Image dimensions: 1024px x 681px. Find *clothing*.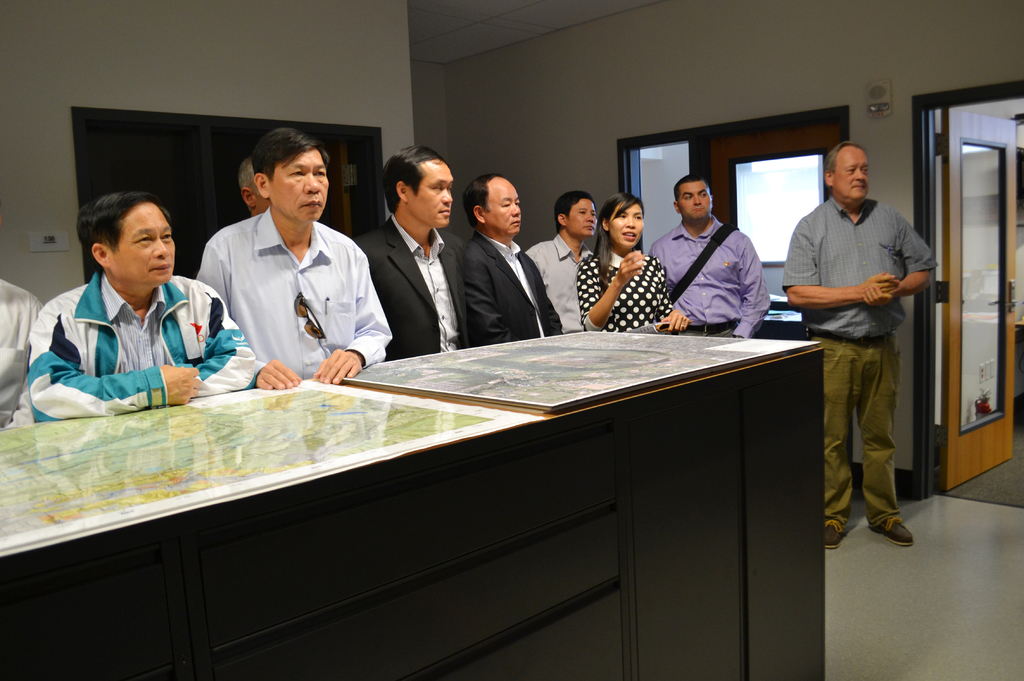
crop(649, 215, 769, 340).
